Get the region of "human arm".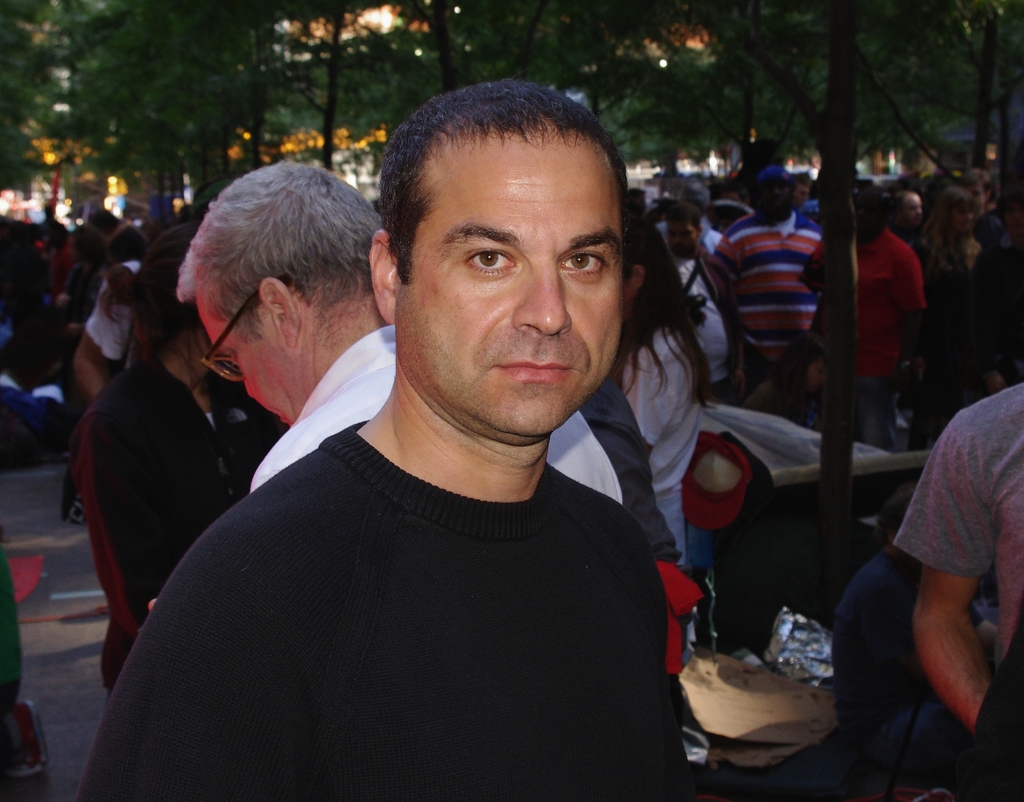
l=879, t=402, r=1023, b=773.
